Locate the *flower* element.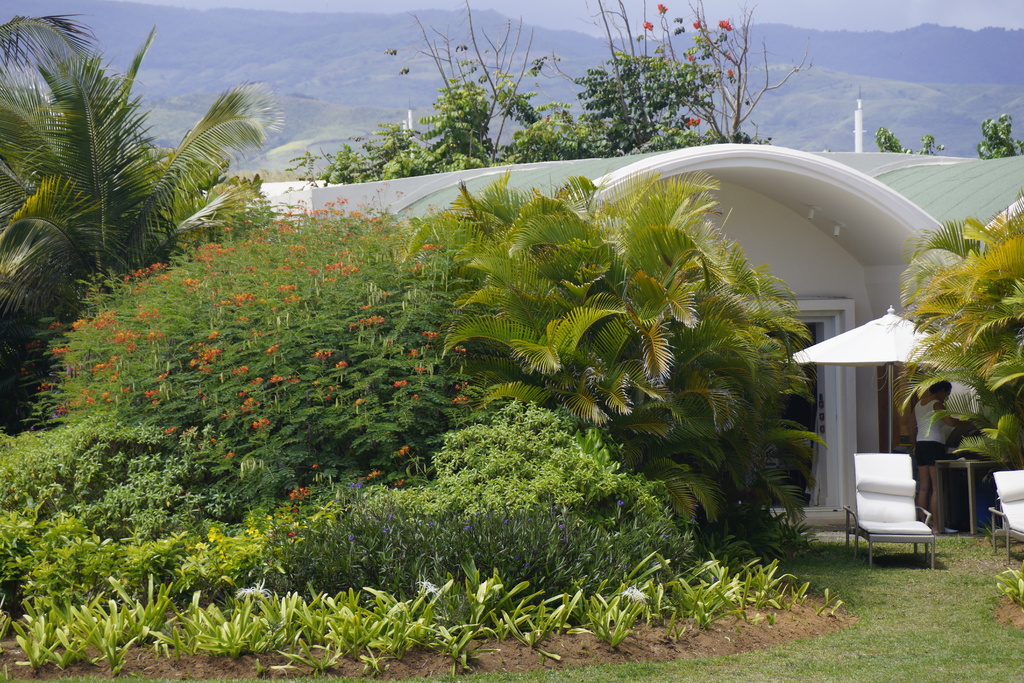
Element bbox: <box>386,474,411,488</box>.
